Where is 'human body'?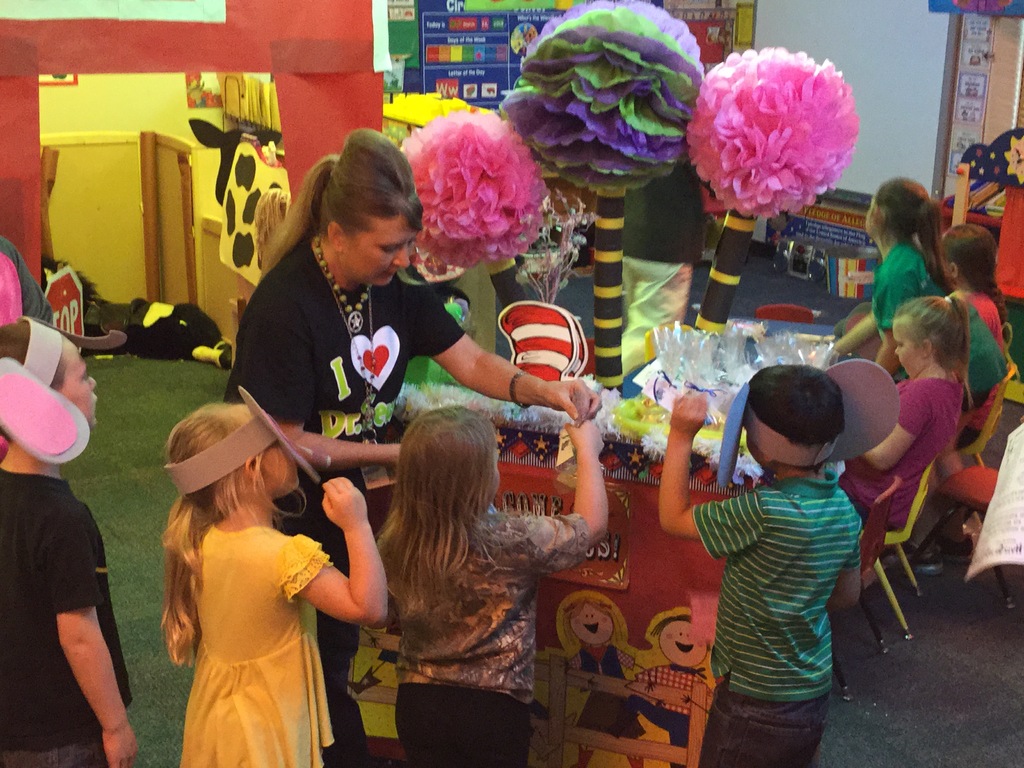
box=[140, 381, 397, 767].
